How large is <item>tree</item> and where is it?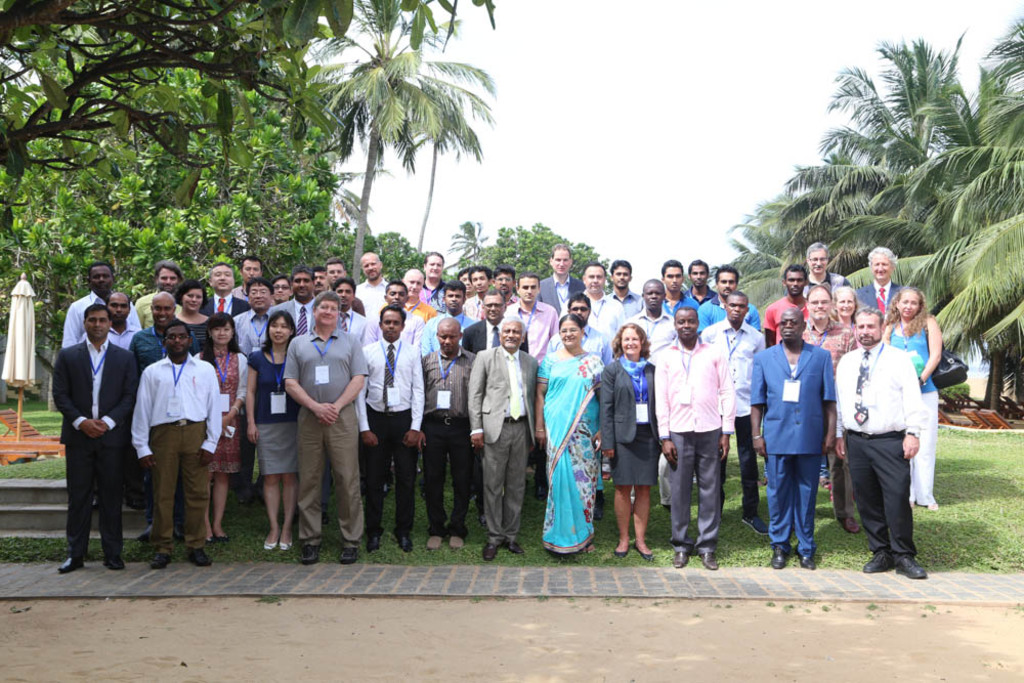
Bounding box: {"x1": 717, "y1": 185, "x2": 803, "y2": 305}.
